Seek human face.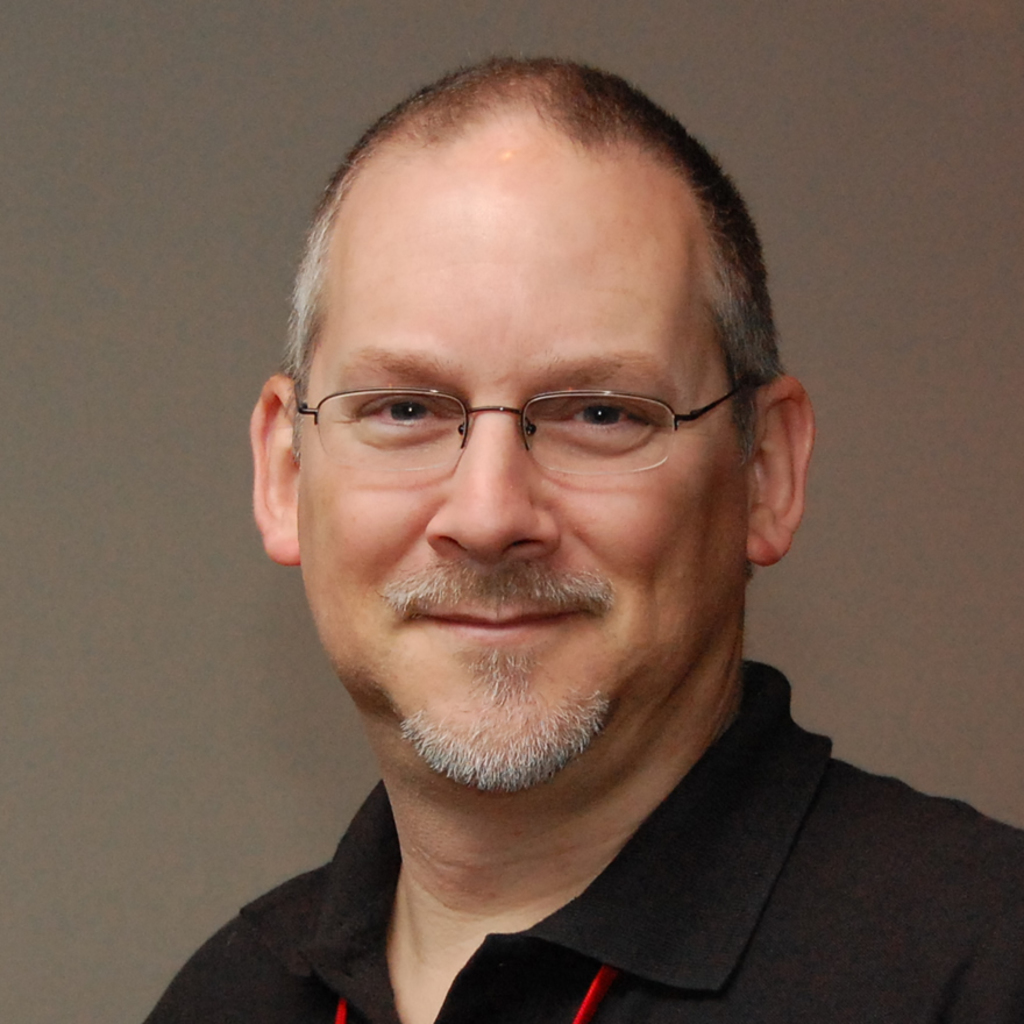
(300,155,734,790).
